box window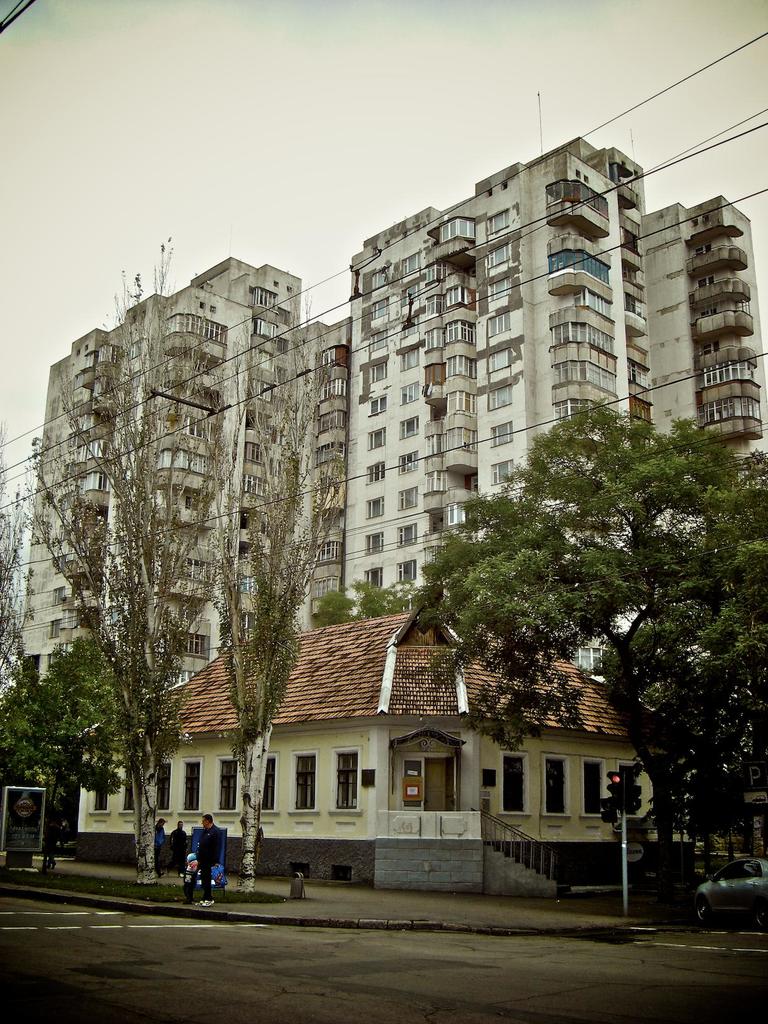
Rect(148, 765, 175, 813)
